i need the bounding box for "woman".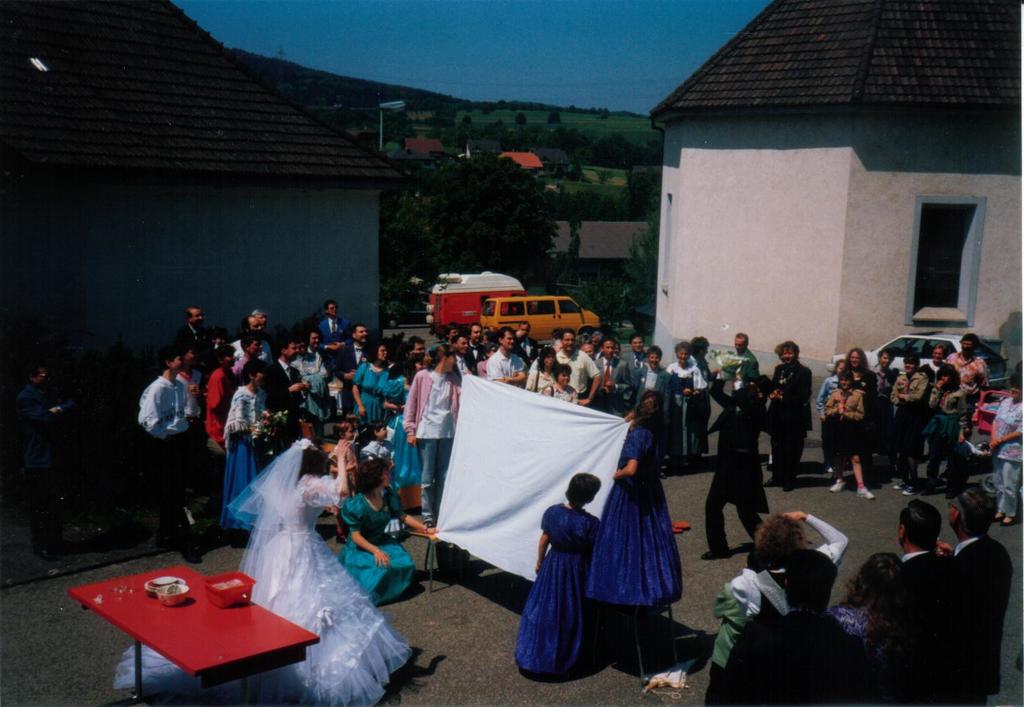
Here it is: (left=889, top=351, right=927, bottom=495).
